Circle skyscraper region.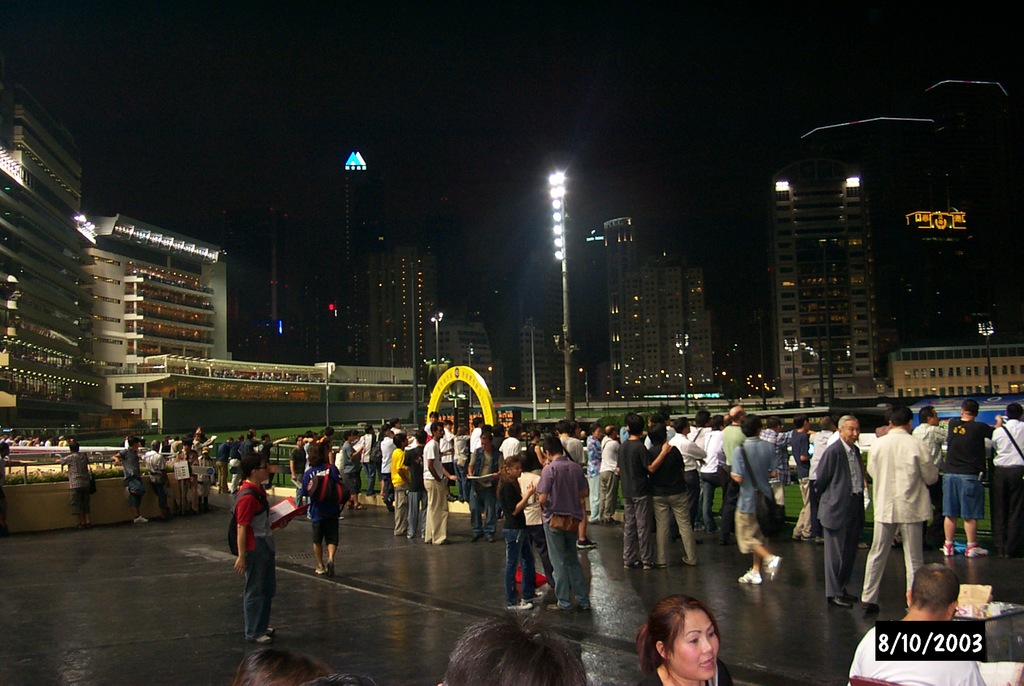
Region: [x1=0, y1=101, x2=232, y2=431].
